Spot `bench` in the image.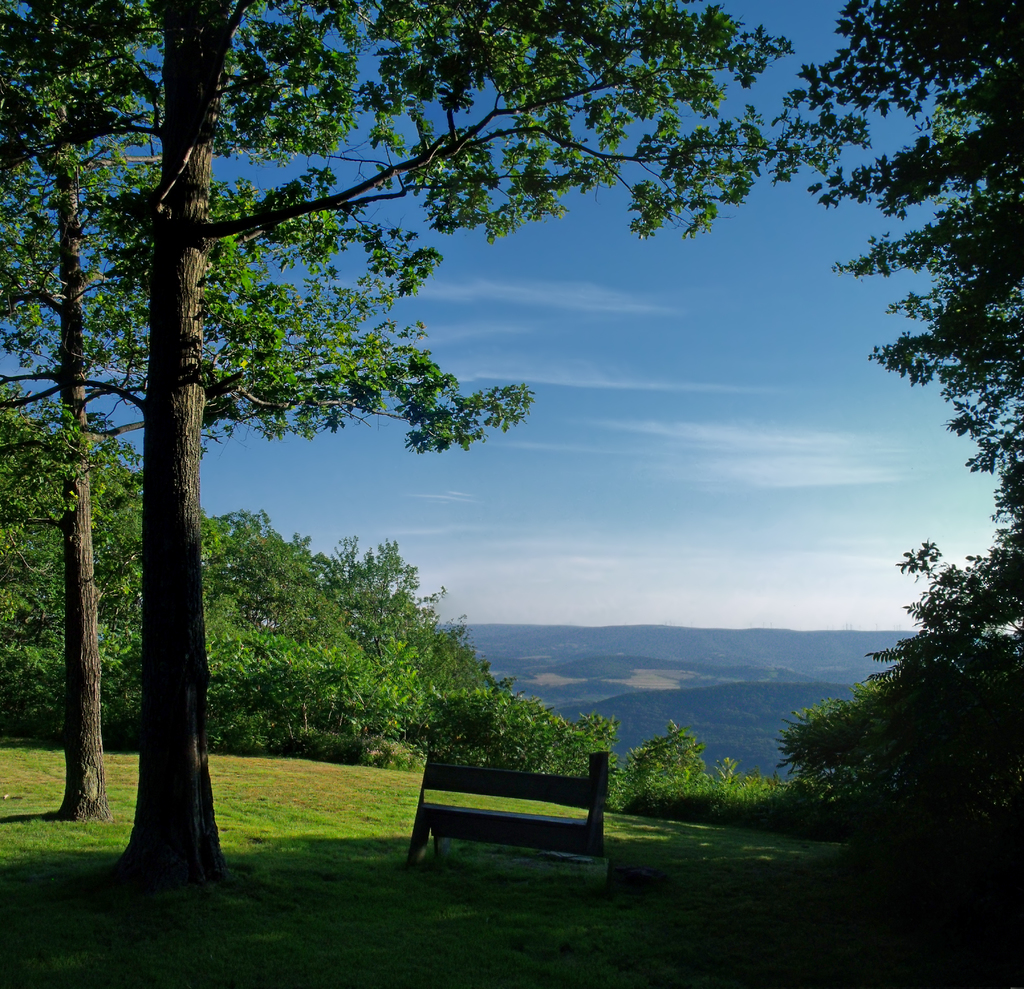
`bench` found at l=382, t=755, r=608, b=886.
